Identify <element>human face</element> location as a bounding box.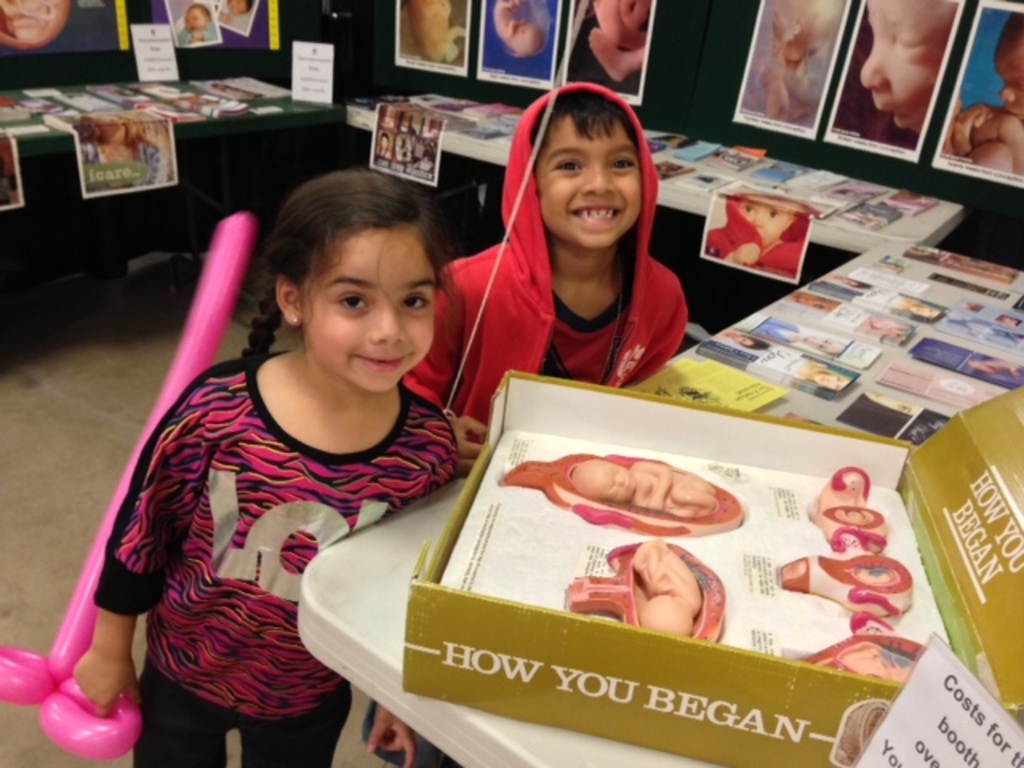
bbox=(854, 0, 934, 133).
